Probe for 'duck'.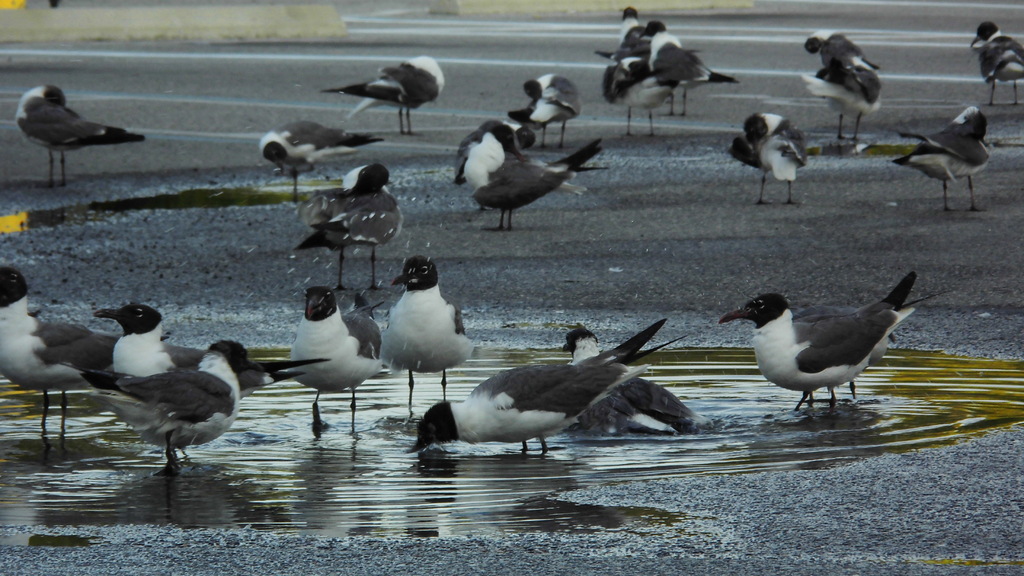
Probe result: bbox=(728, 107, 812, 207).
